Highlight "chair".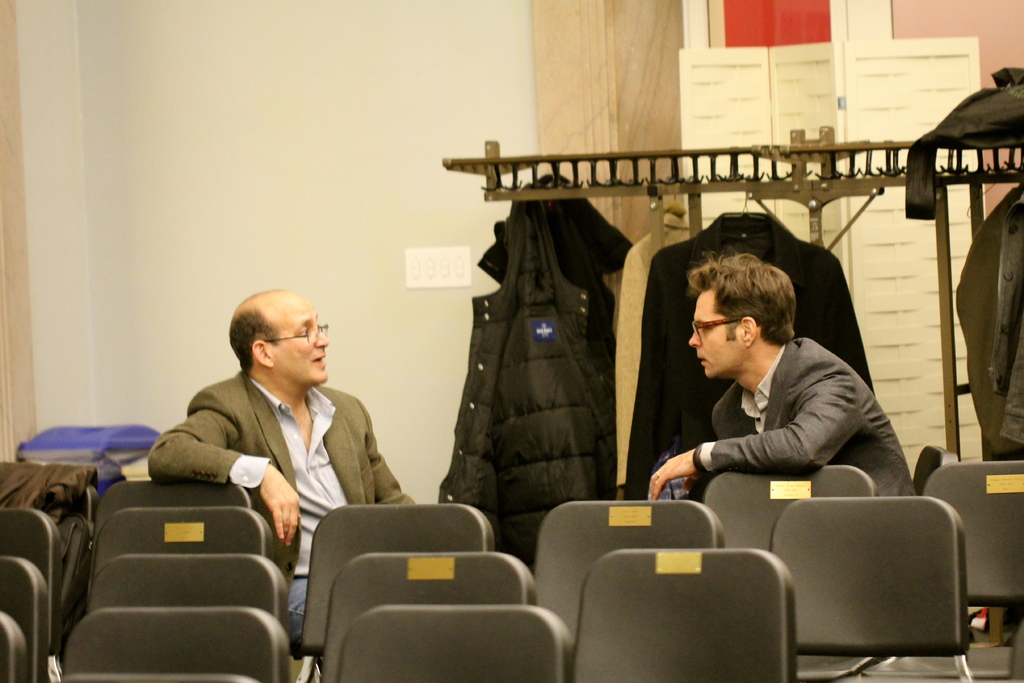
Highlighted region: [x1=0, y1=556, x2=51, y2=682].
